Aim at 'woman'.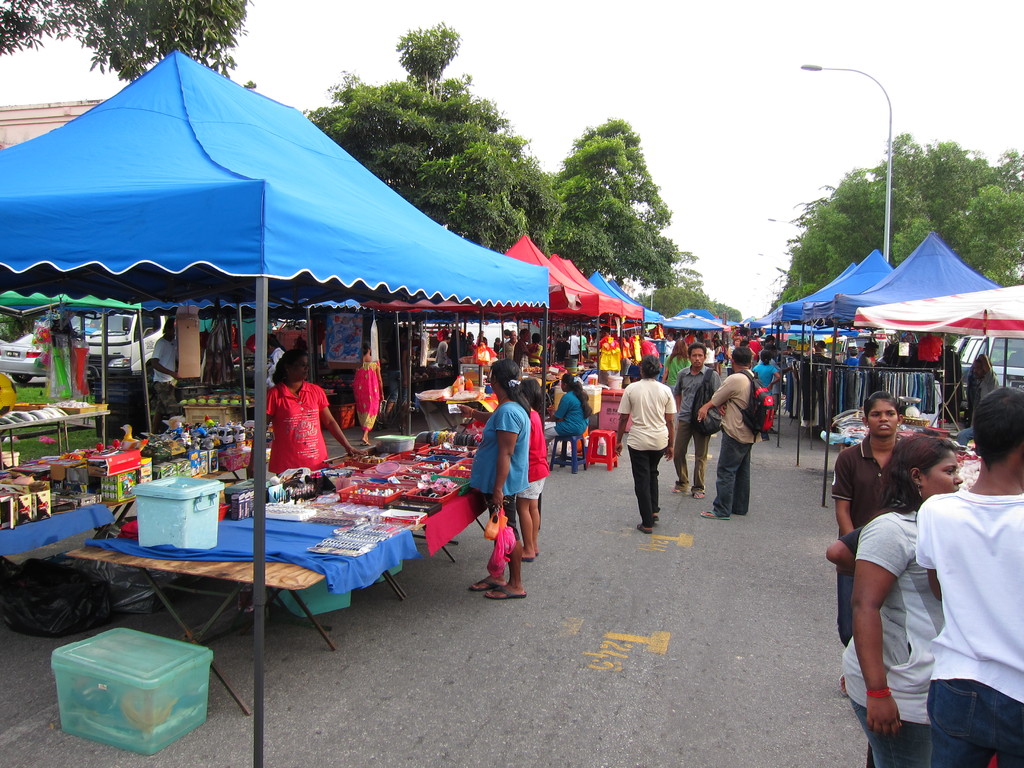
Aimed at 716/342/724/378.
